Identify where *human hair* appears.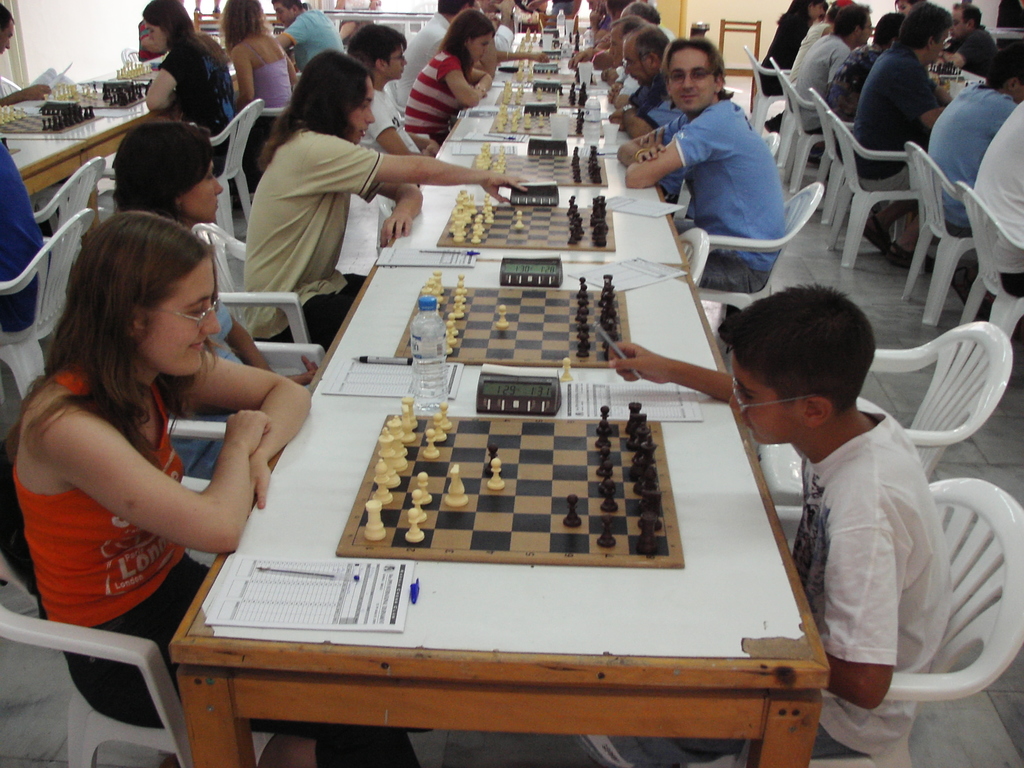
Appears at x1=268, y1=0, x2=307, y2=11.
